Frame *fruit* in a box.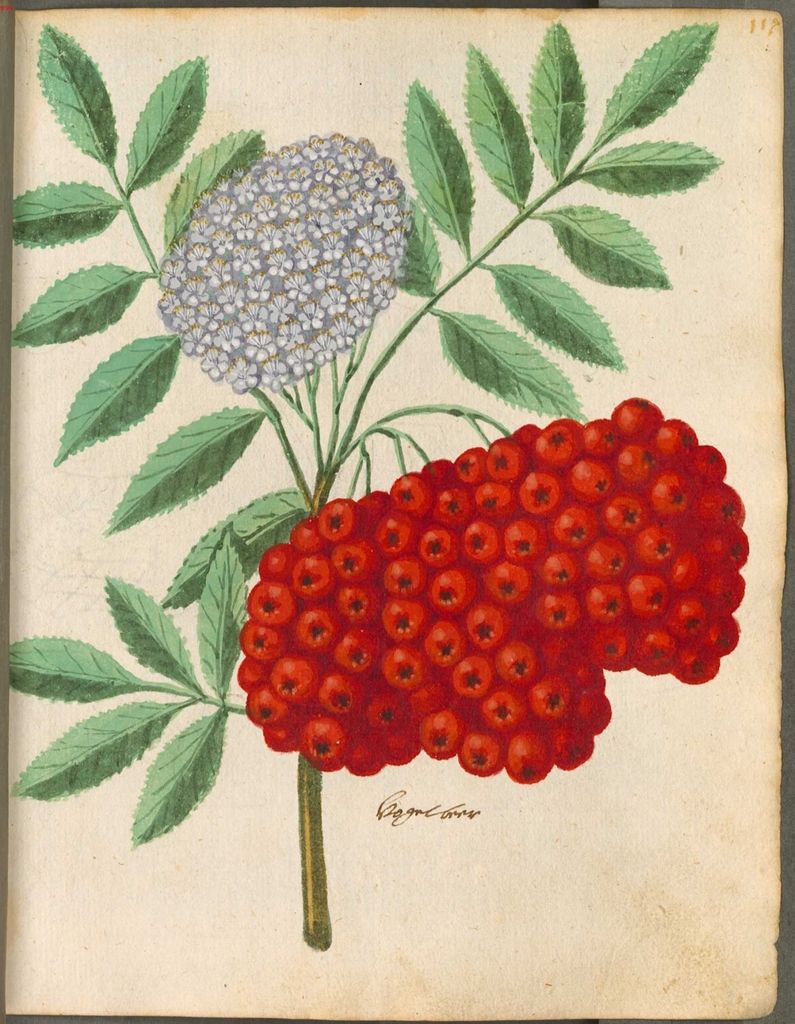
bbox=(607, 398, 665, 445).
